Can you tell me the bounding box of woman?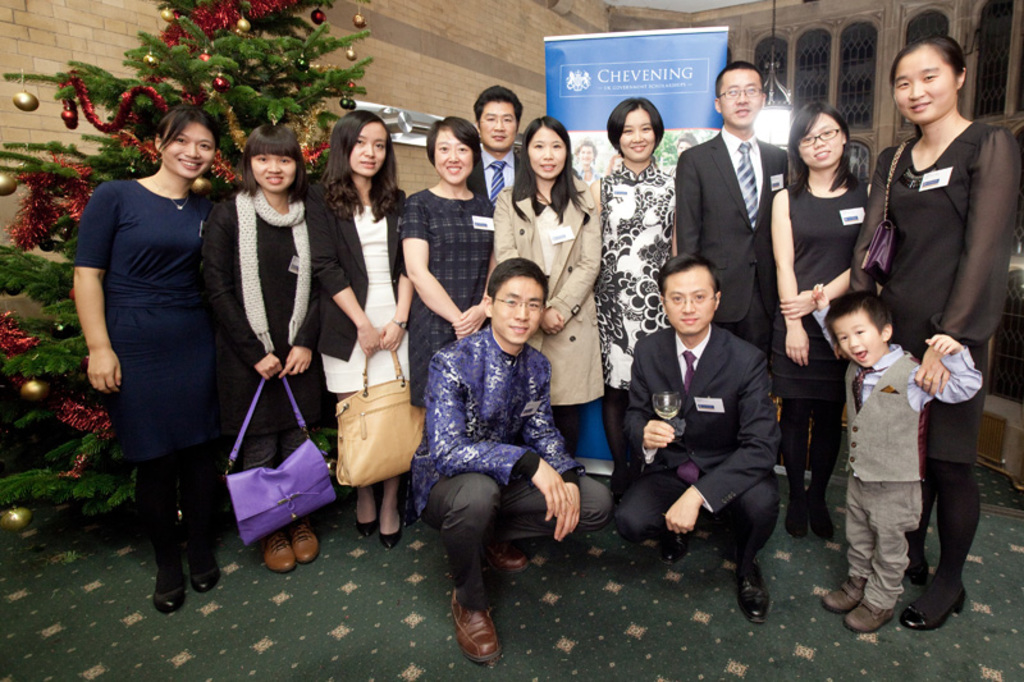
region(595, 99, 684, 476).
